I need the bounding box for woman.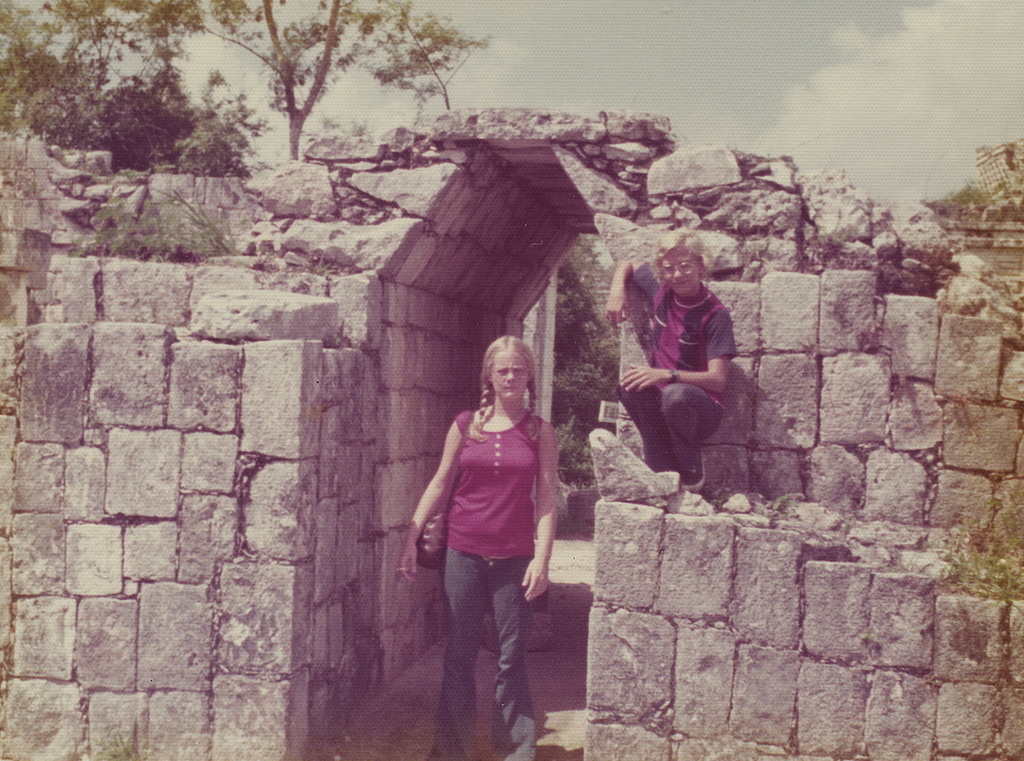
Here it is: 416 315 580 731.
